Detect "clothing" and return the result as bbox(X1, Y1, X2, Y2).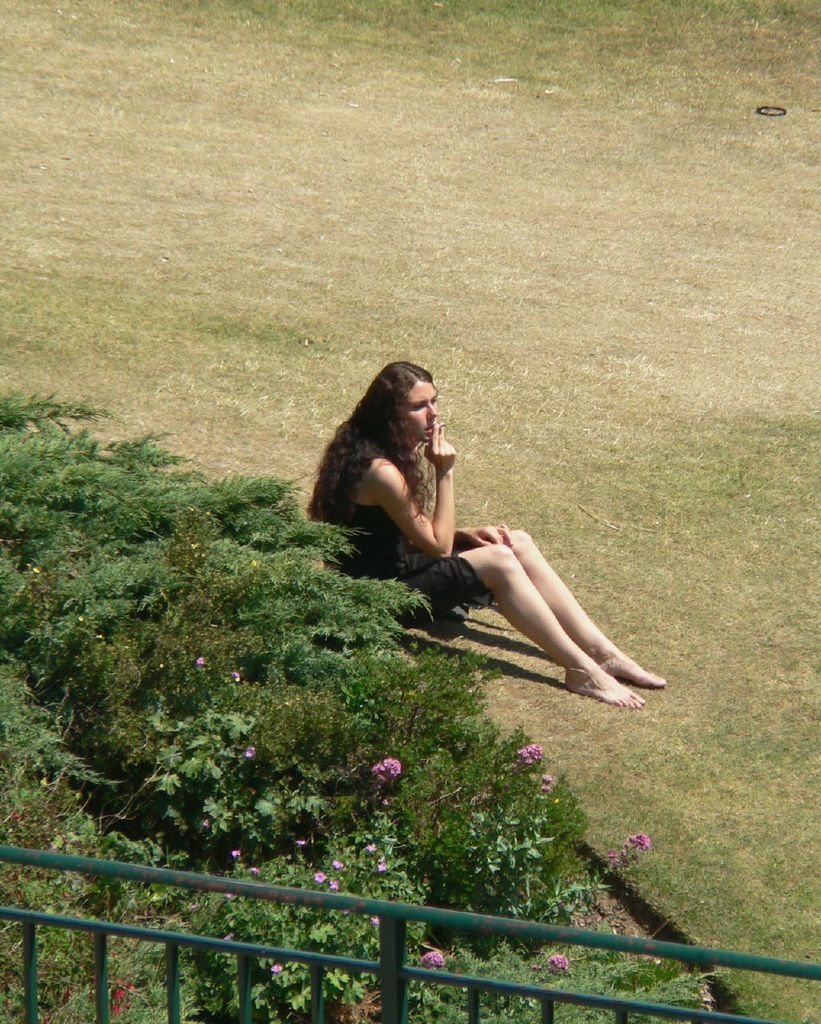
bbox(322, 384, 542, 630).
